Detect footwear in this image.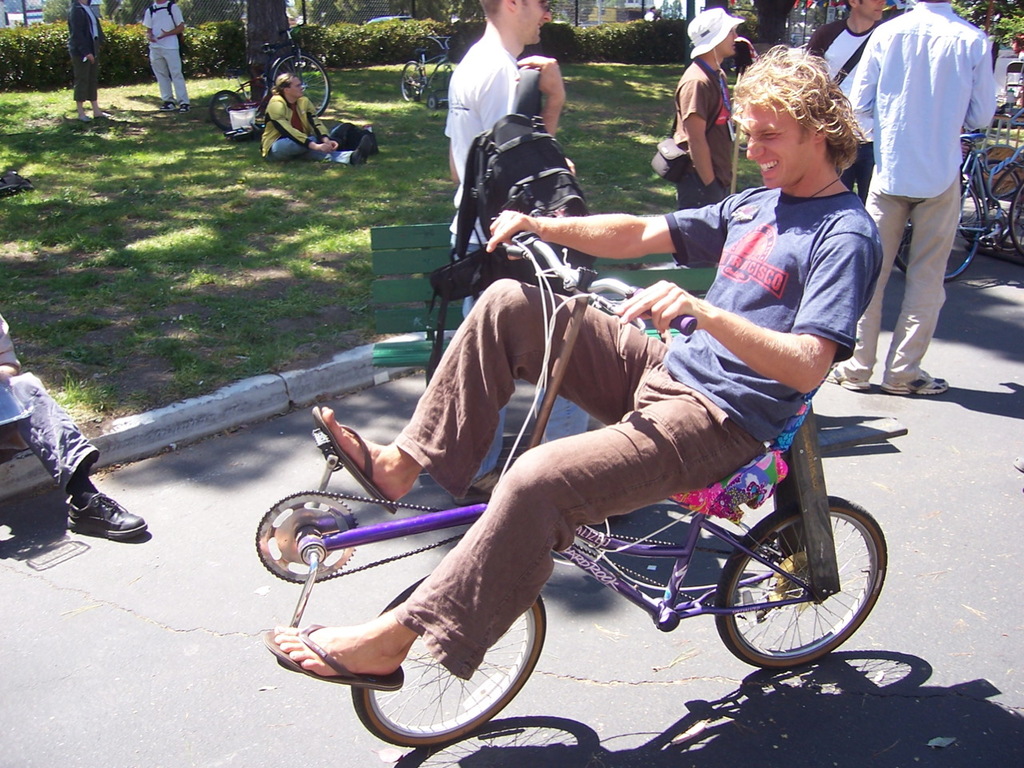
Detection: bbox=[314, 403, 402, 513].
